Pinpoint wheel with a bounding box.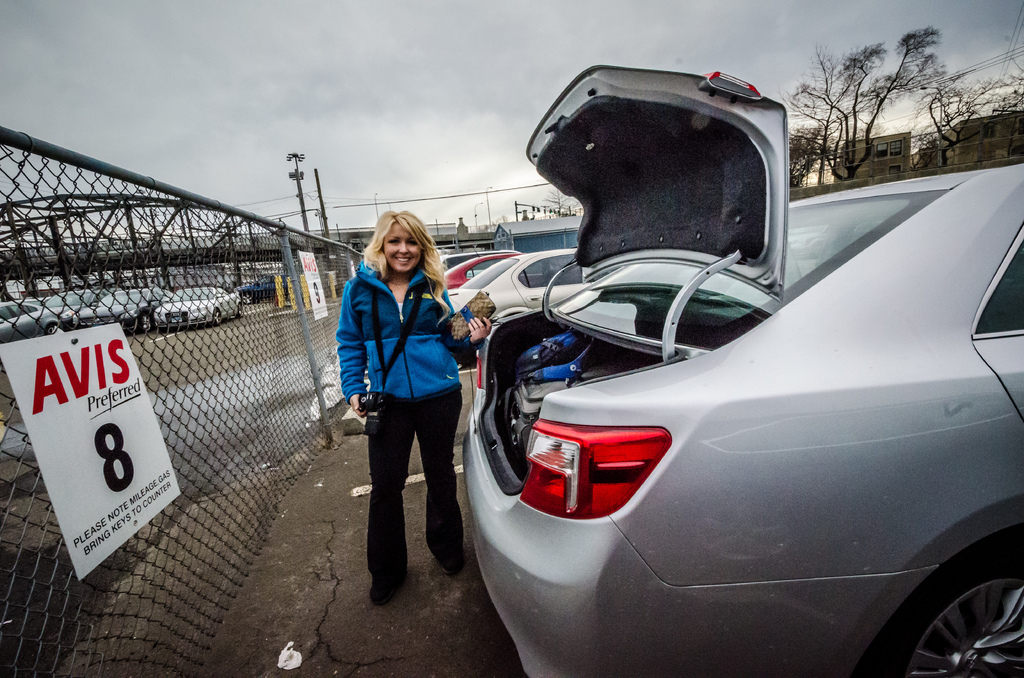
select_region(860, 536, 1023, 677).
